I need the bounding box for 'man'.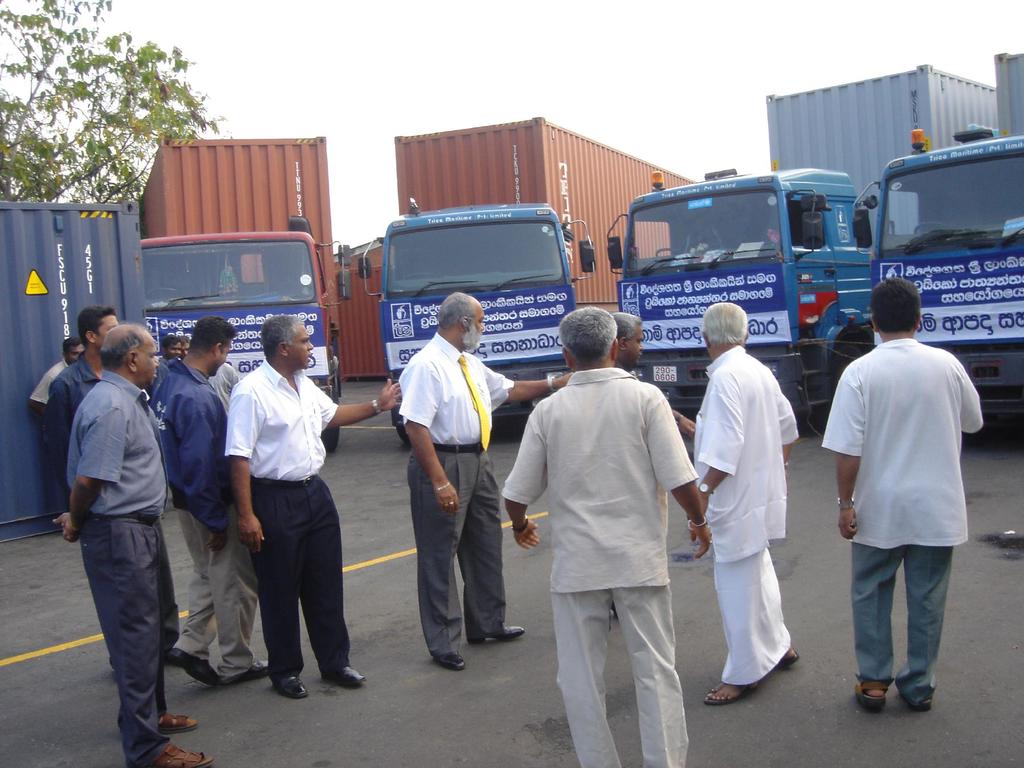
Here it is: (30,338,88,433).
